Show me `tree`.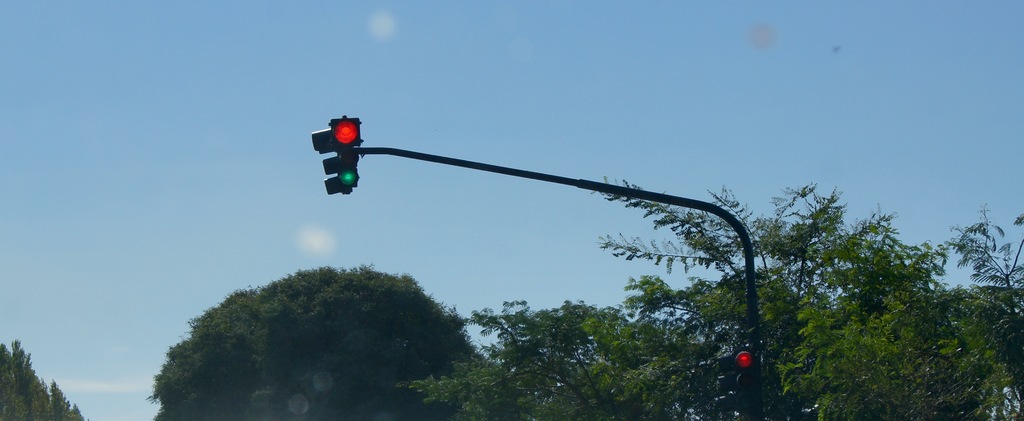
`tree` is here: box(408, 175, 1023, 417).
